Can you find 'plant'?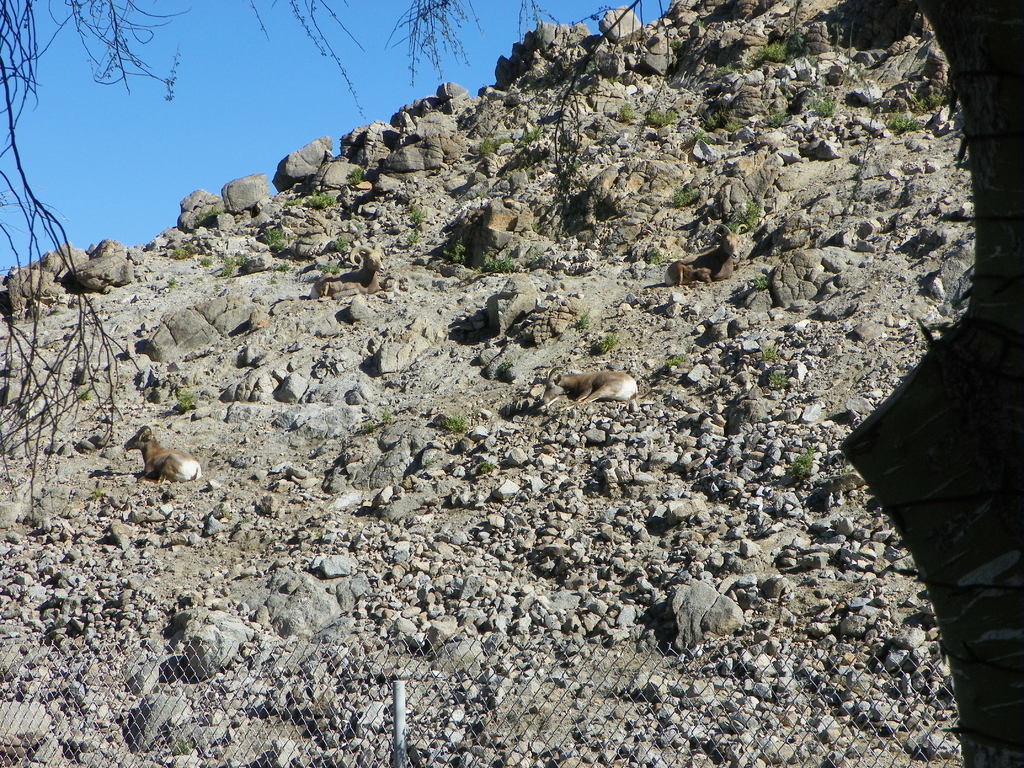
Yes, bounding box: region(196, 254, 211, 264).
